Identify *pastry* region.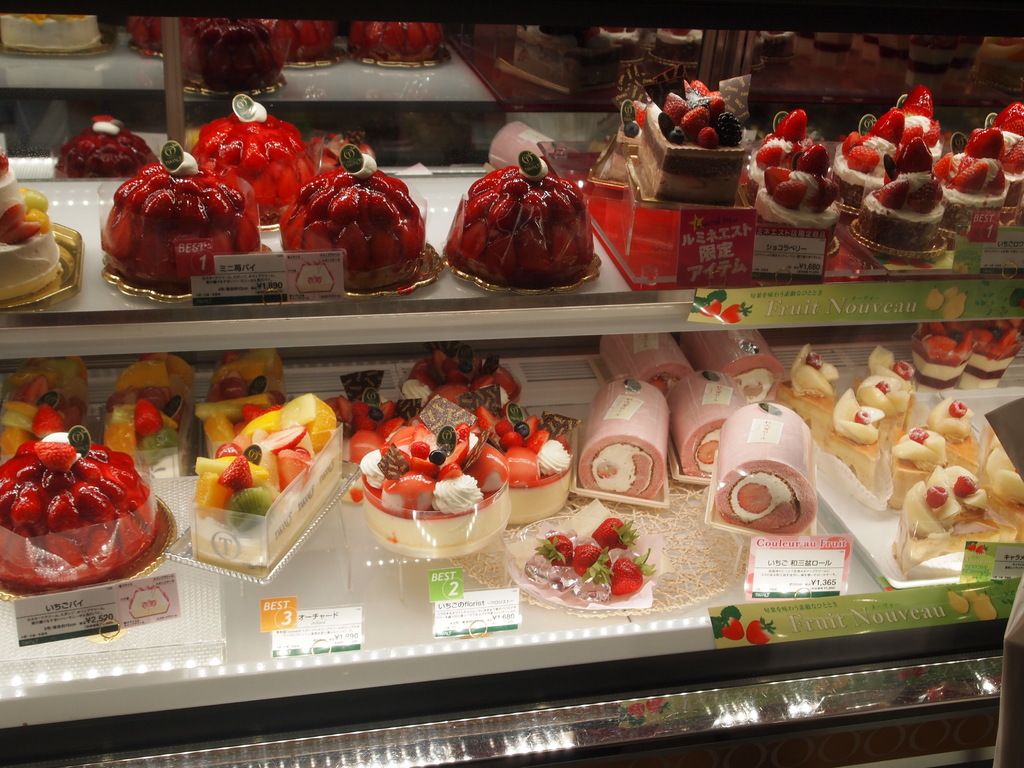
Region: [left=981, top=413, right=1023, bottom=531].
